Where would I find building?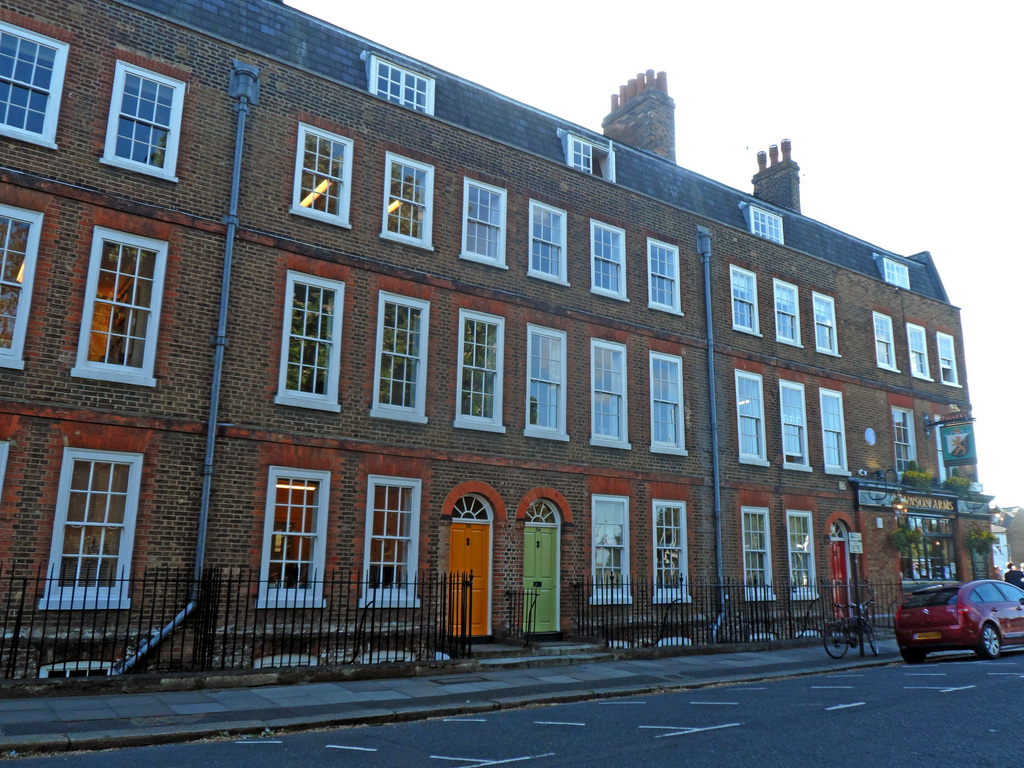
At region(995, 506, 1023, 580).
